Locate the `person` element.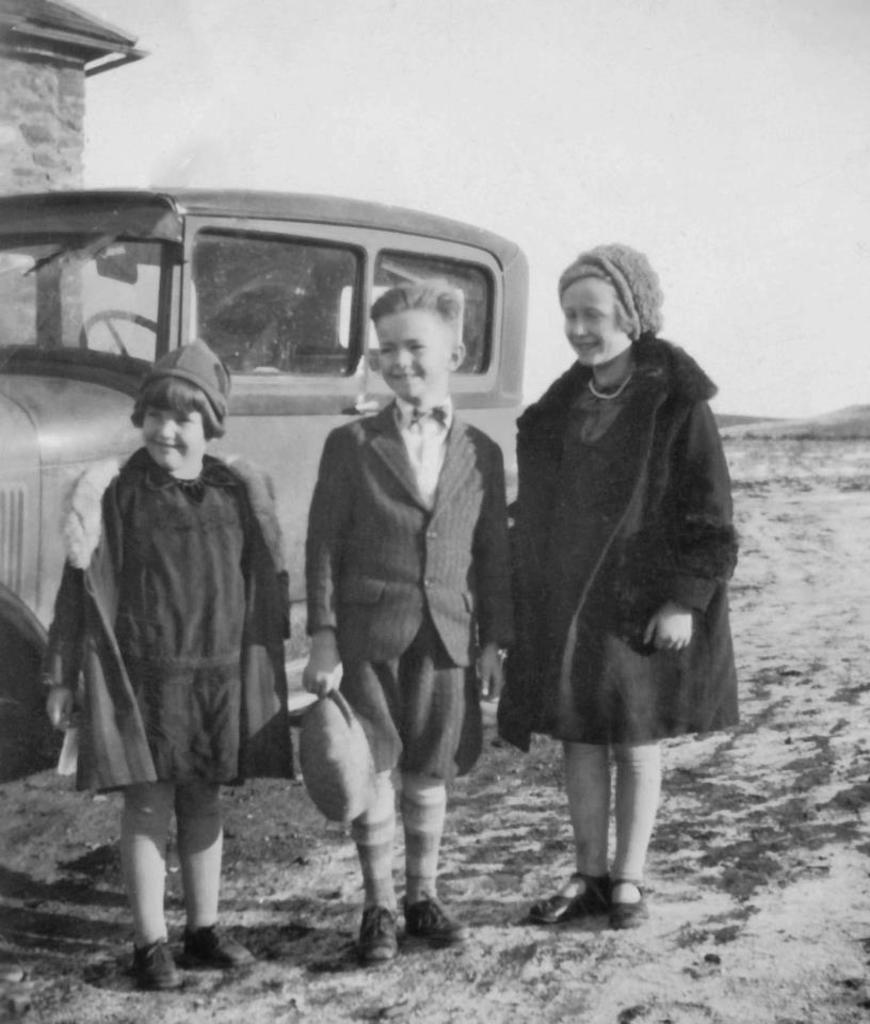
Element bbox: locate(496, 222, 746, 937).
